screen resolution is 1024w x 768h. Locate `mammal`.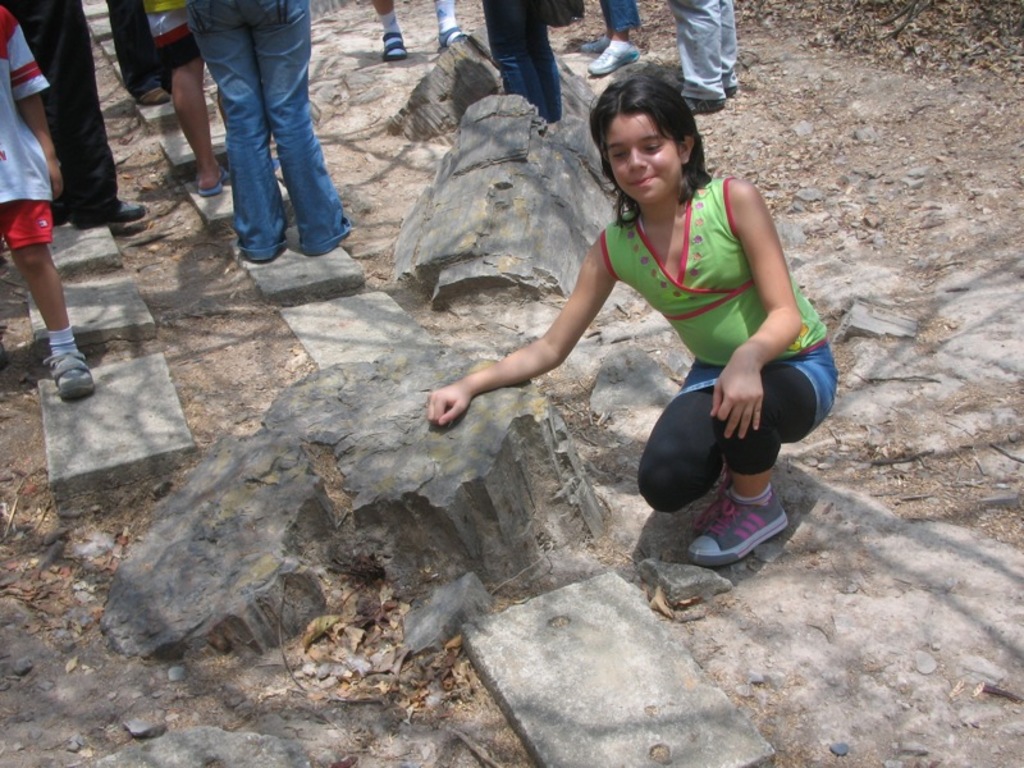
pyautogui.locateOnScreen(141, 0, 280, 196).
